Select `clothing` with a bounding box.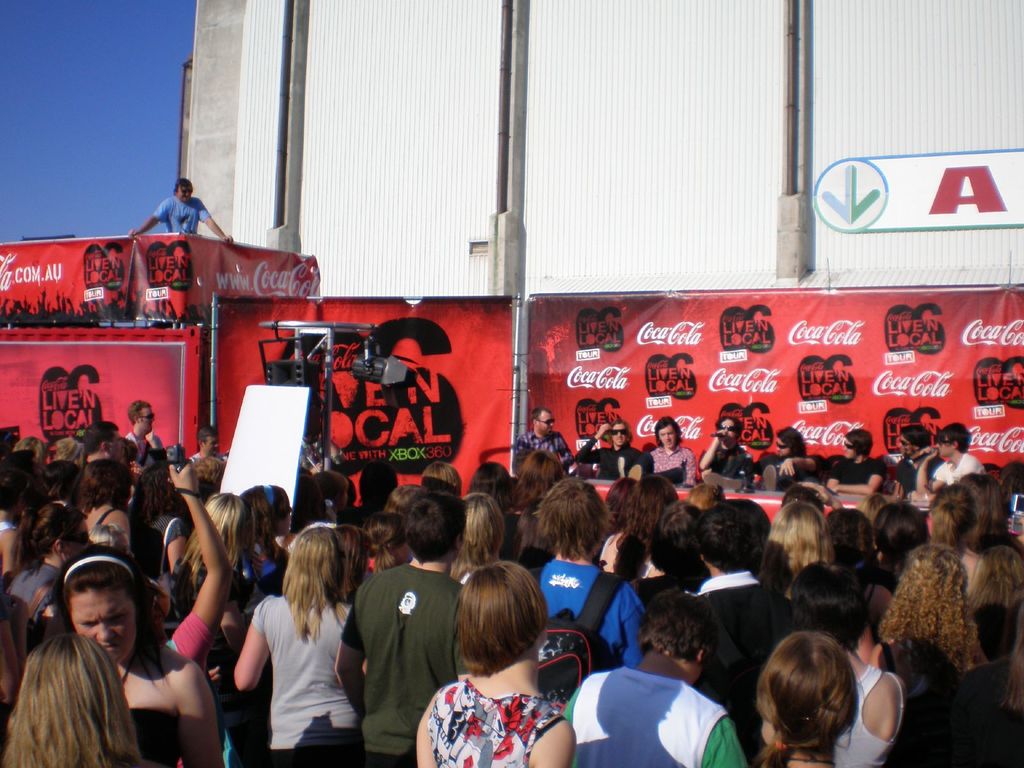
rect(0, 519, 25, 530).
